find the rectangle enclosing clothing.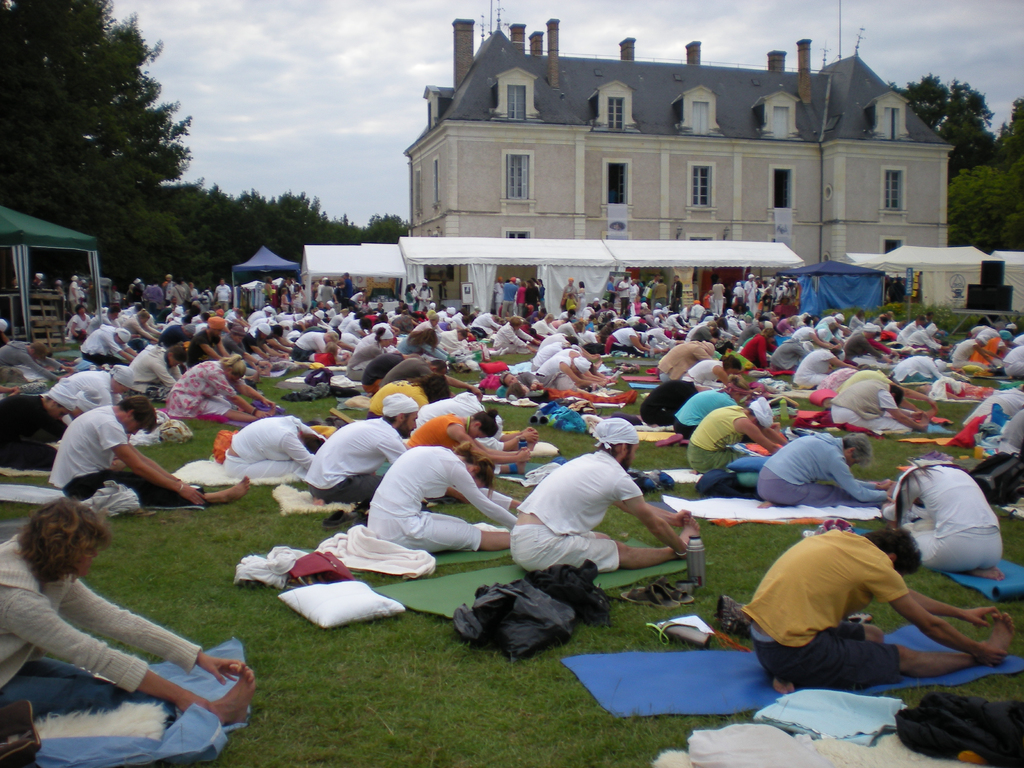
964:389:1023:430.
